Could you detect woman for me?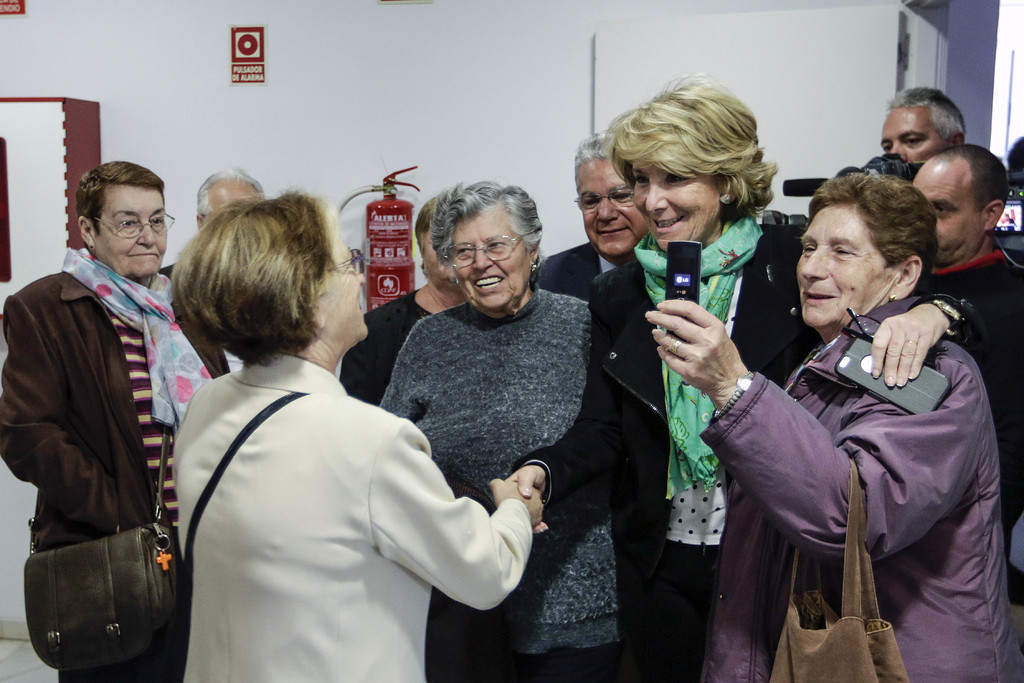
Detection result: (376, 182, 626, 682).
